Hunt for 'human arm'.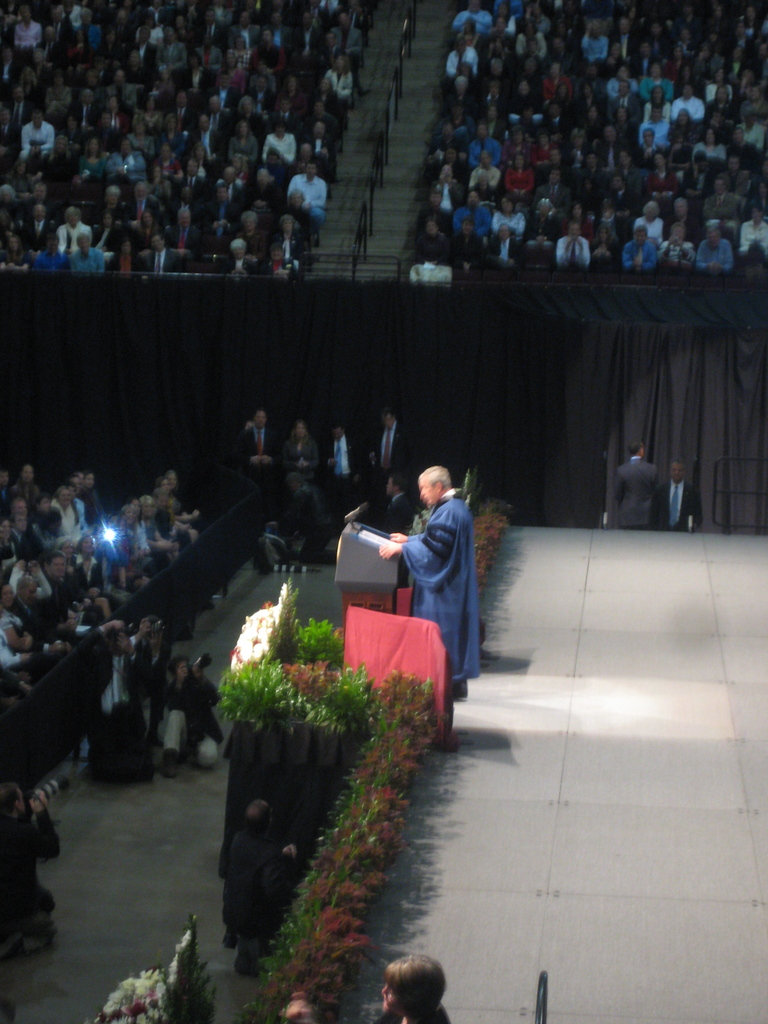
Hunted down at rect(612, 467, 623, 506).
